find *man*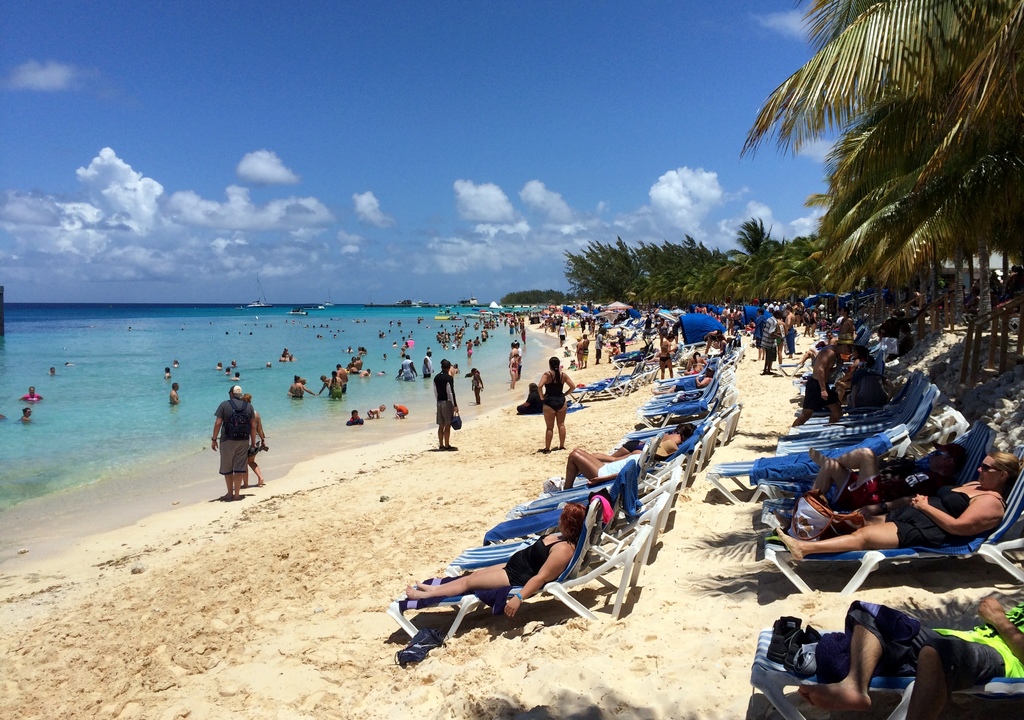
rect(200, 390, 266, 514)
